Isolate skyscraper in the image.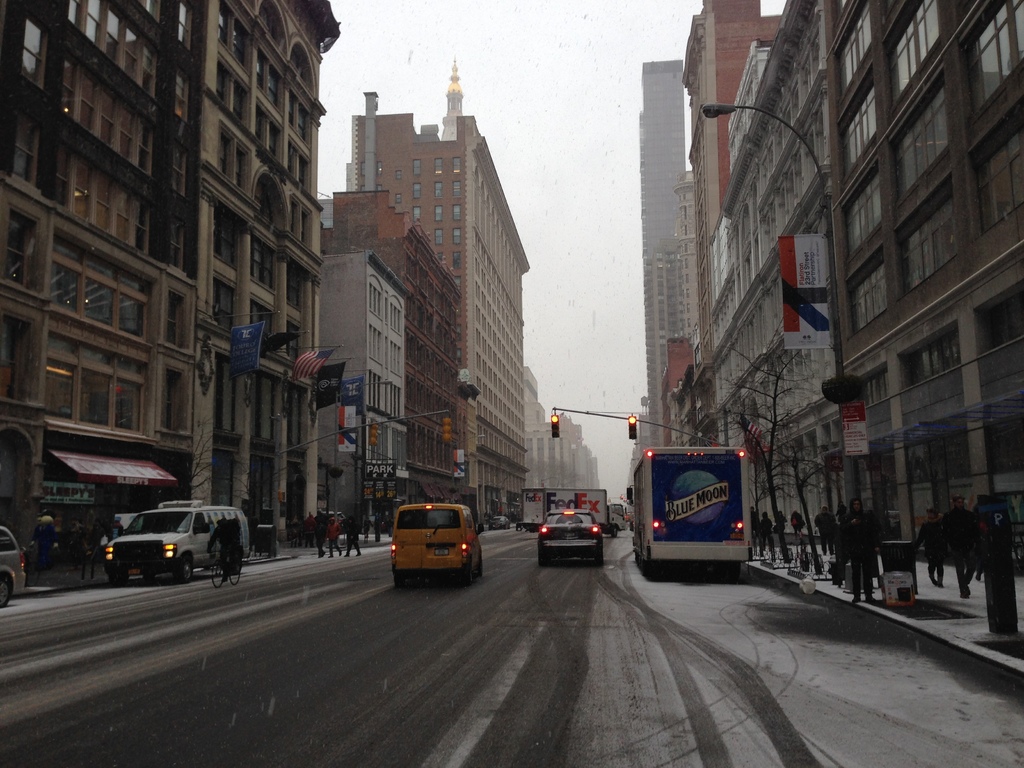
Isolated region: 638:47:695:454.
